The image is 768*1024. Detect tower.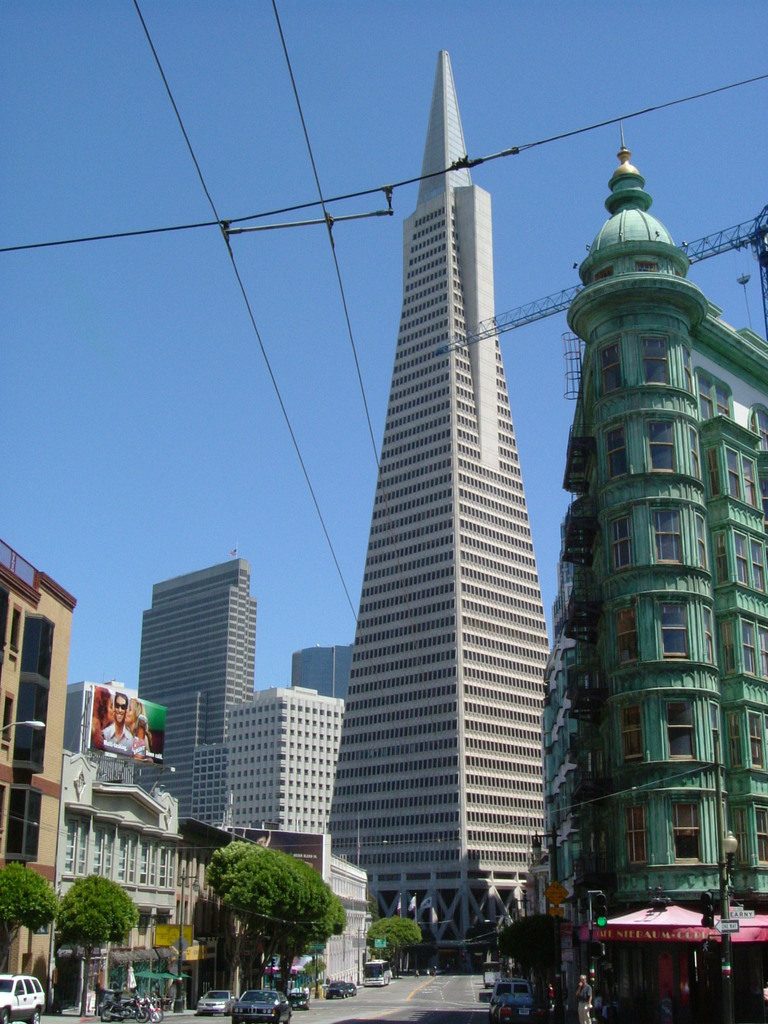
Detection: region(325, 49, 552, 974).
